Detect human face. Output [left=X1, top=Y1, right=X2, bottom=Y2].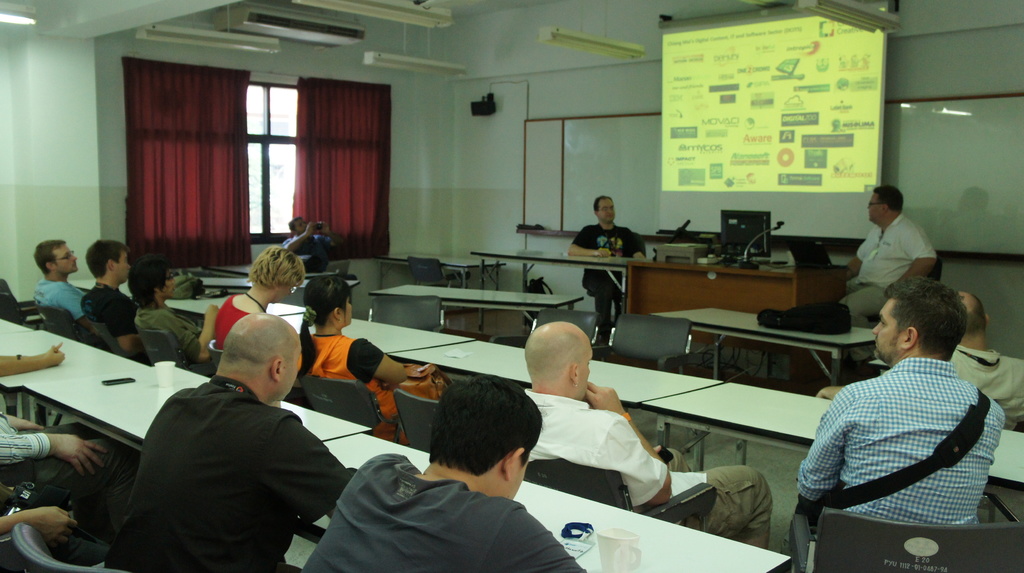
[left=509, top=458, right=526, bottom=500].
